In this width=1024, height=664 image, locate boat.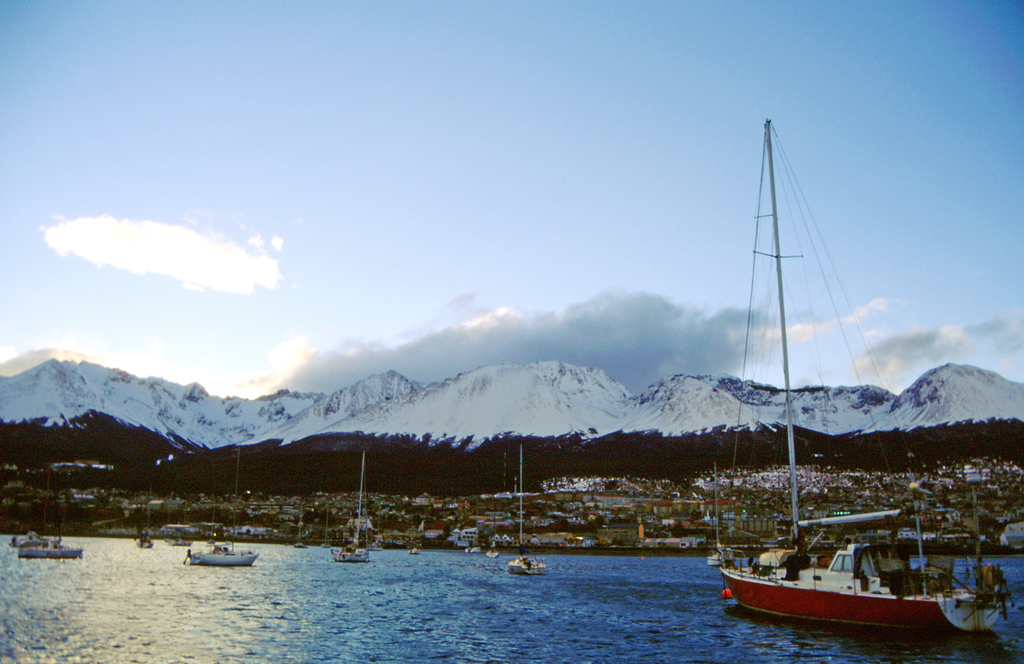
Bounding box: 22:542:82:559.
